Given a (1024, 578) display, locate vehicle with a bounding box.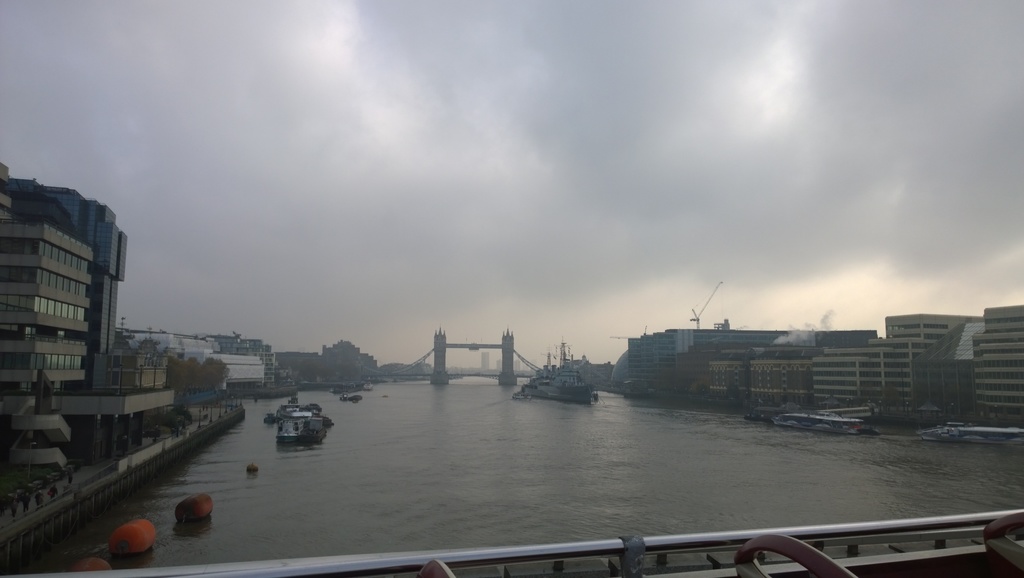
Located: left=362, top=383, right=372, bottom=390.
